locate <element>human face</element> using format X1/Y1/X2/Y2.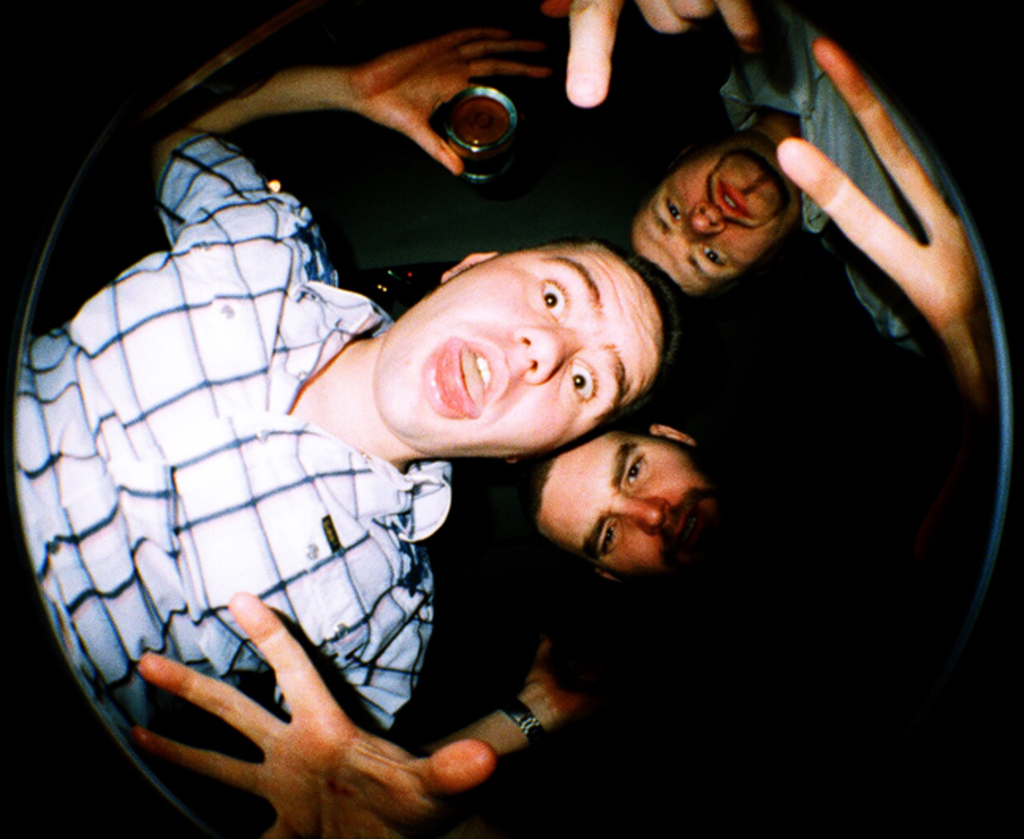
631/147/802/302.
